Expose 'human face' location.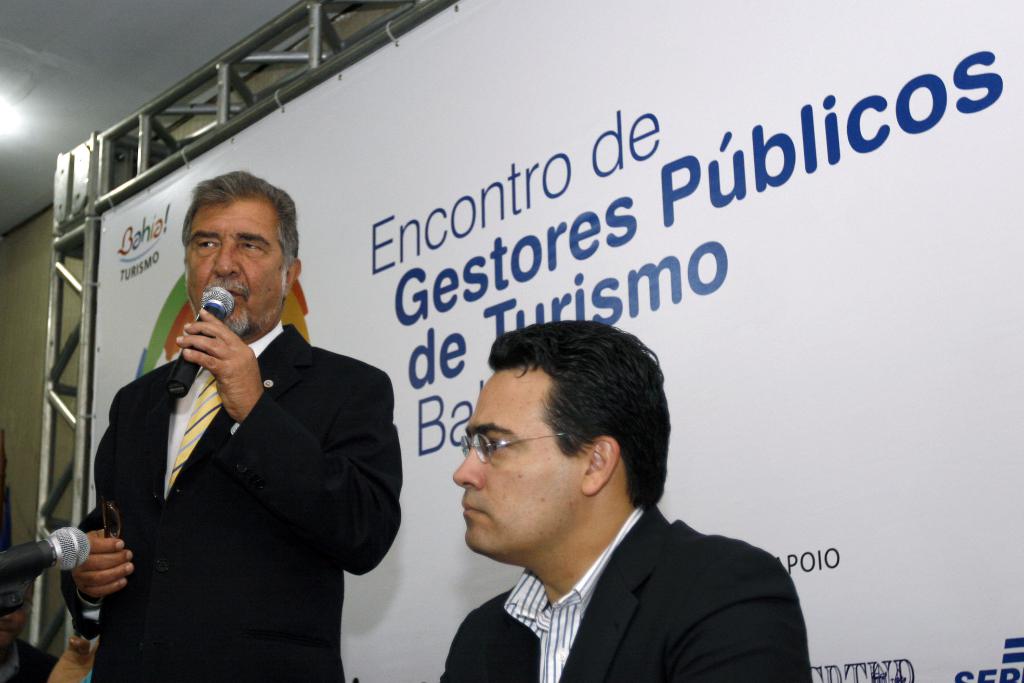
Exposed at x1=186 y1=197 x2=287 y2=332.
